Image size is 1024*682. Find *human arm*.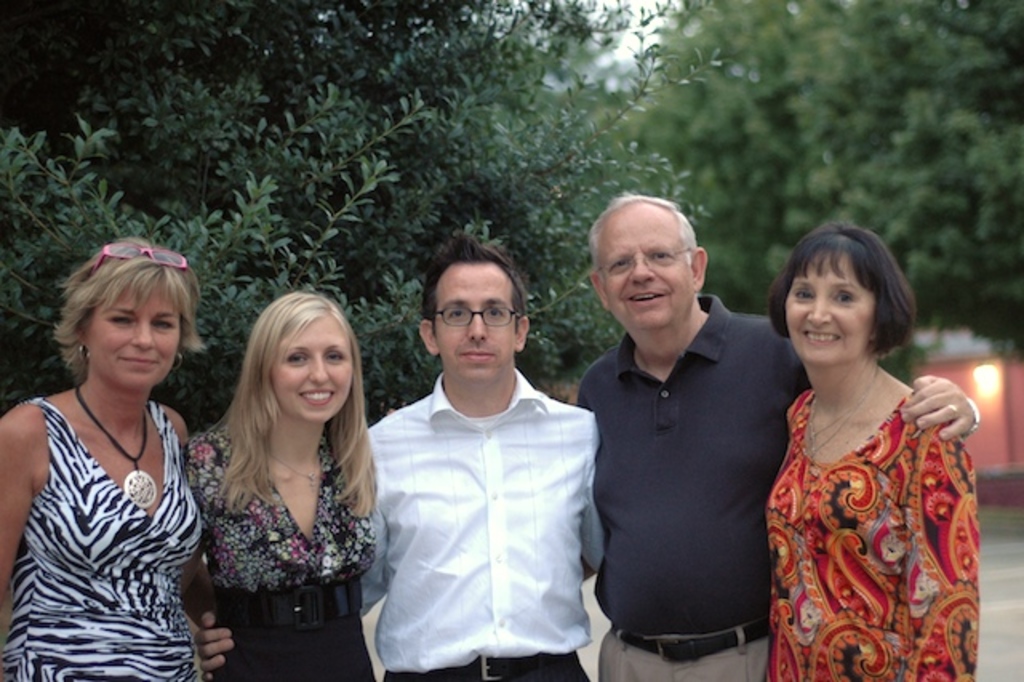
<box>762,314,987,447</box>.
